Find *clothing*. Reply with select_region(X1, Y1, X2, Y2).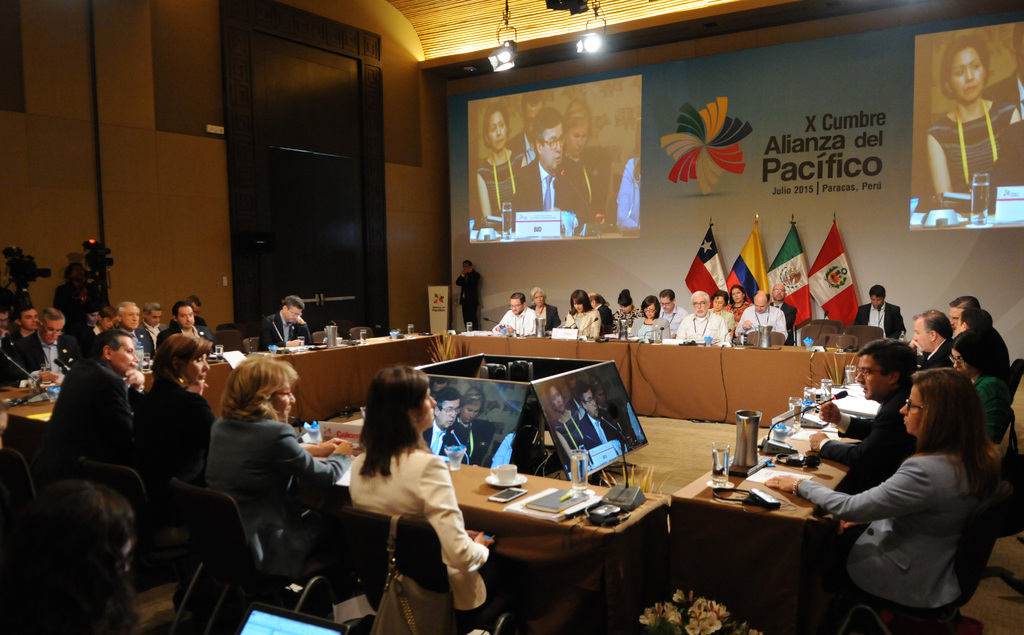
select_region(596, 404, 623, 433).
